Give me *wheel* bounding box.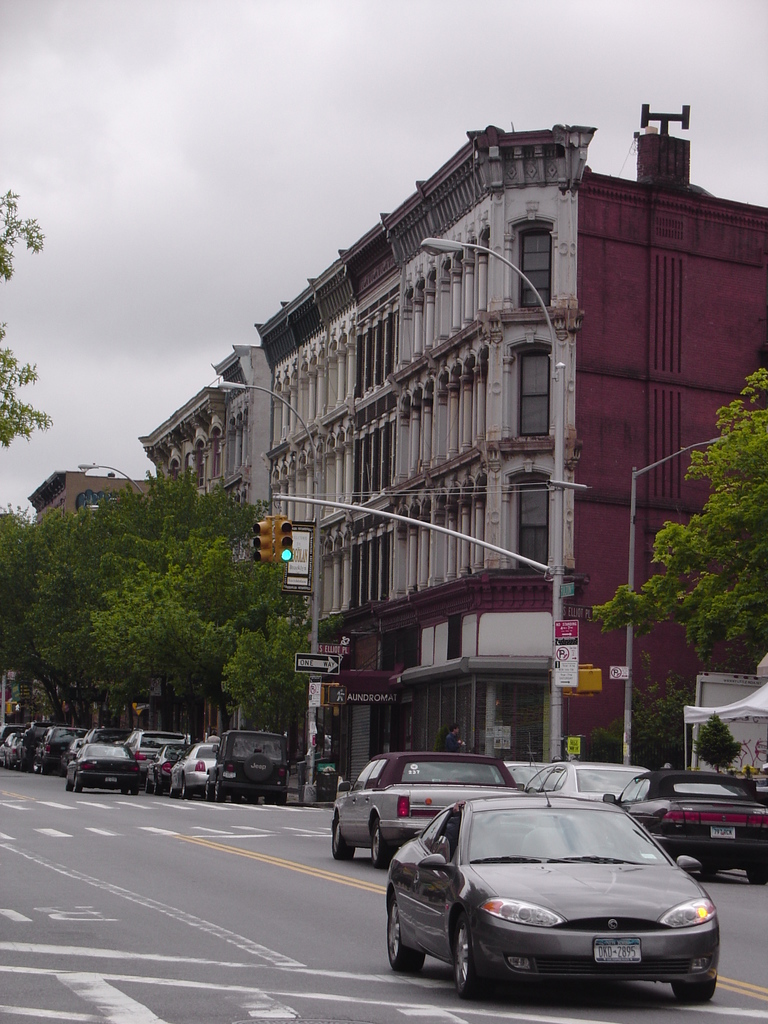
749, 869, 767, 888.
